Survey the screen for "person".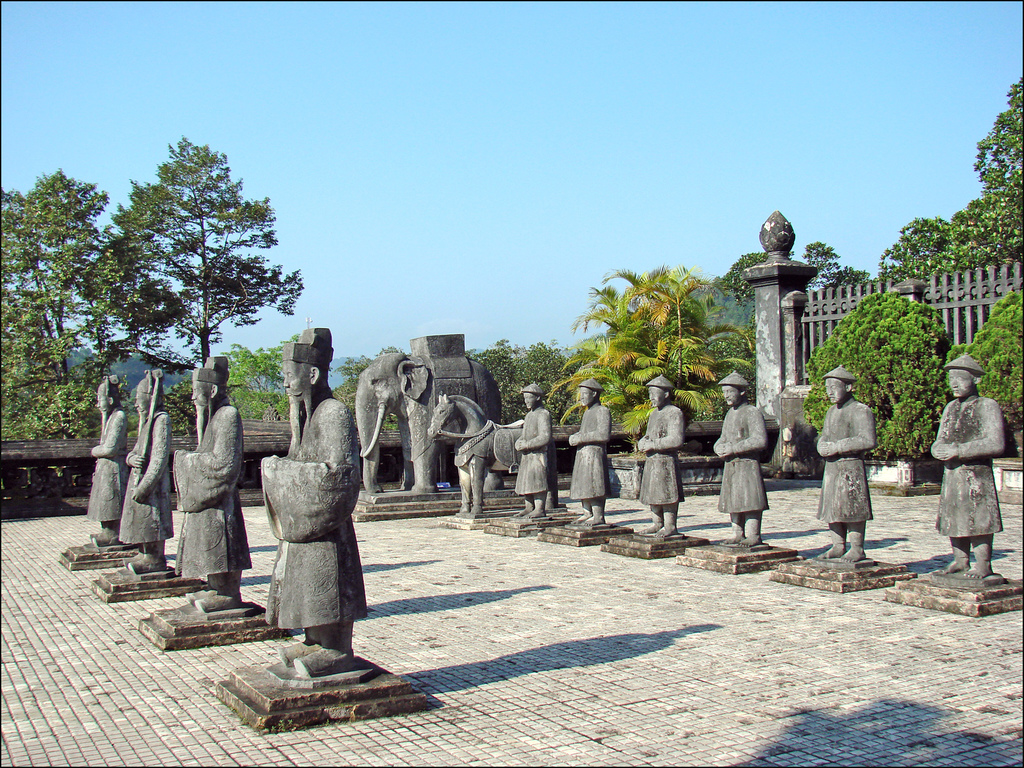
Survey found: (x1=88, y1=378, x2=126, y2=548).
